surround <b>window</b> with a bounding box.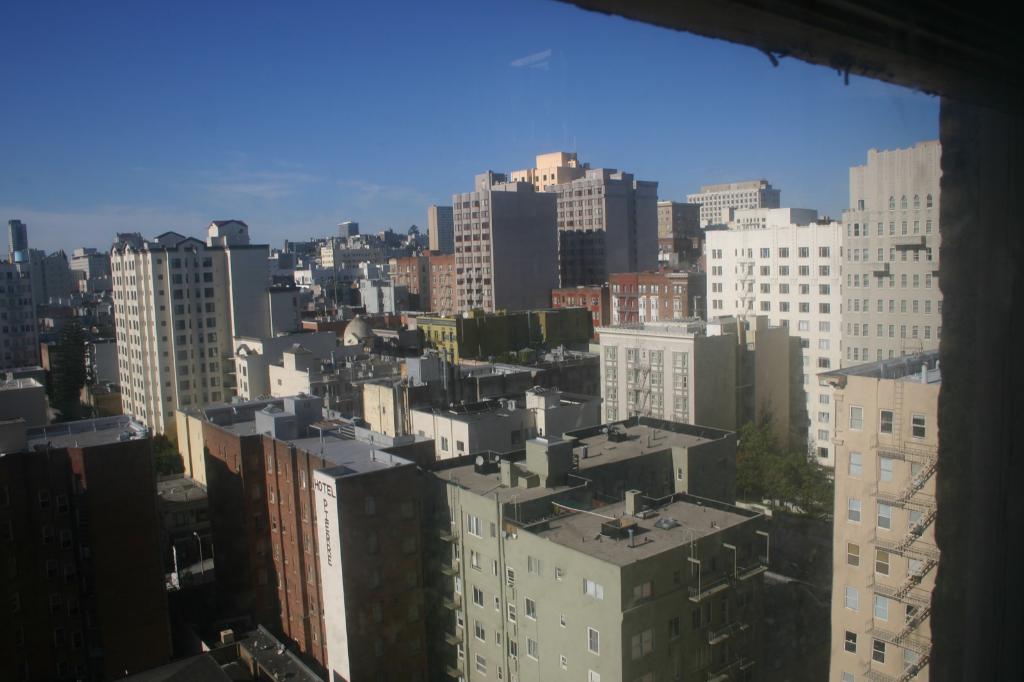
560,654,565,669.
